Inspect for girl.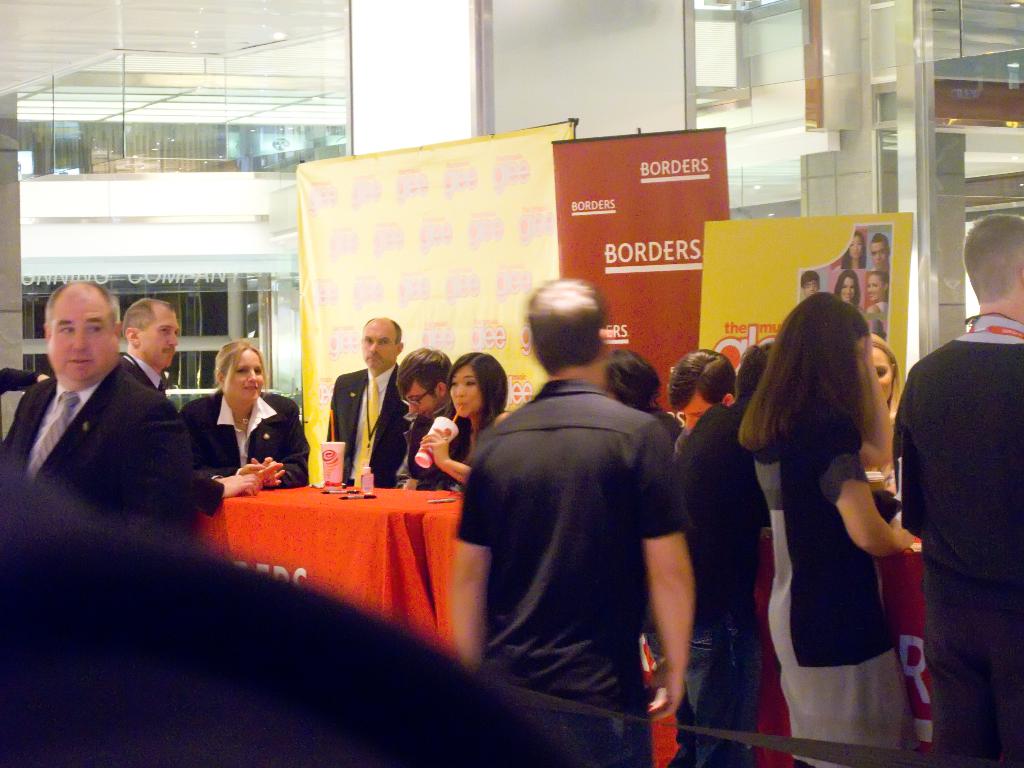
Inspection: (867, 330, 902, 445).
